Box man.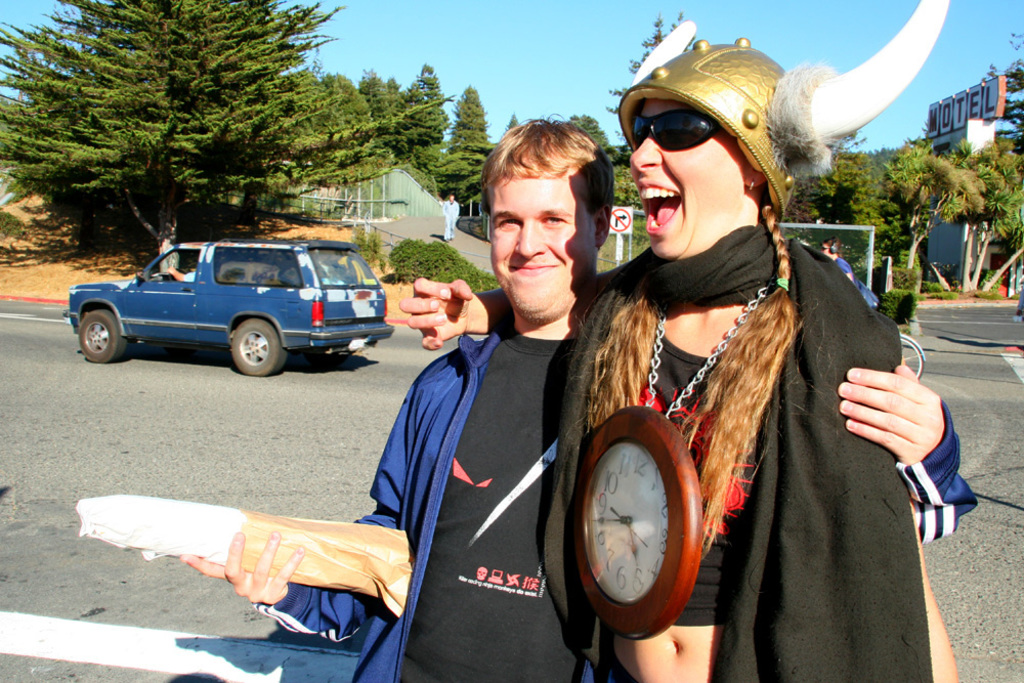
{"x1": 173, "y1": 115, "x2": 976, "y2": 682}.
